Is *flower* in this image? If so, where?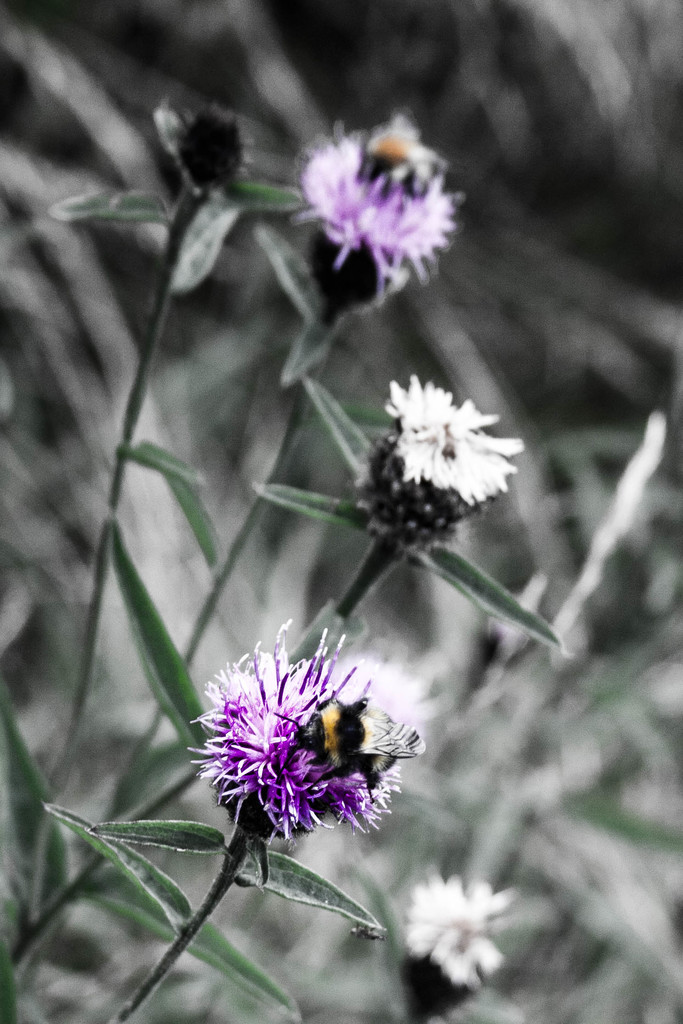
Yes, at (404, 877, 516, 984).
